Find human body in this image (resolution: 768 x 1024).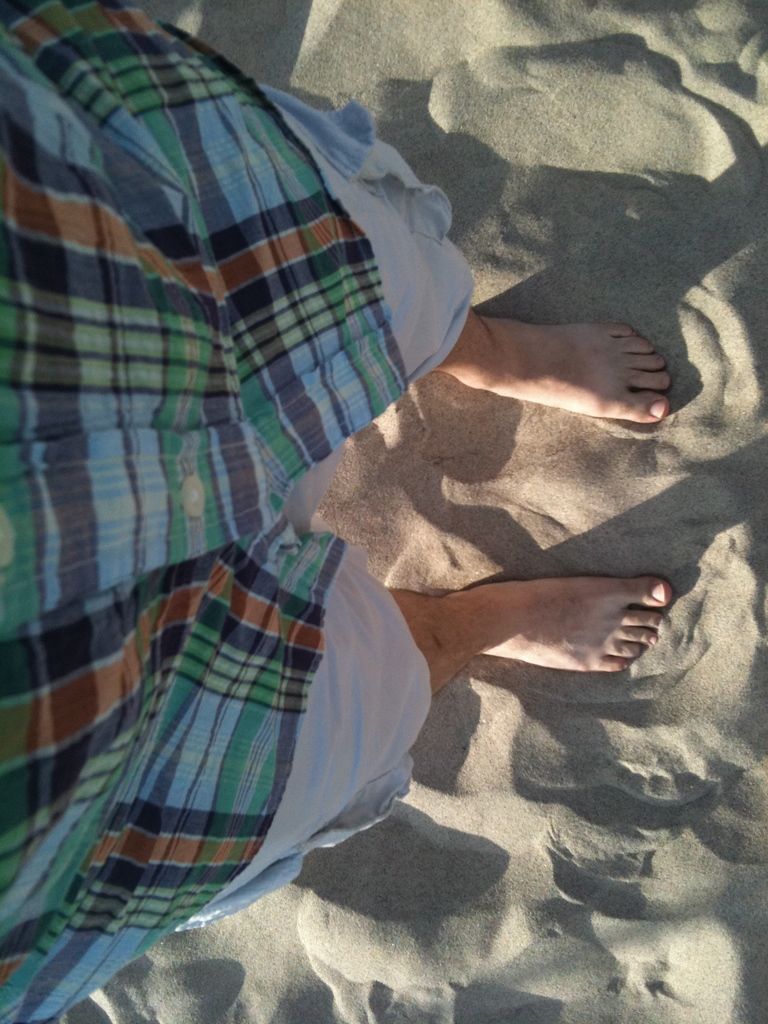
0,0,673,1023.
